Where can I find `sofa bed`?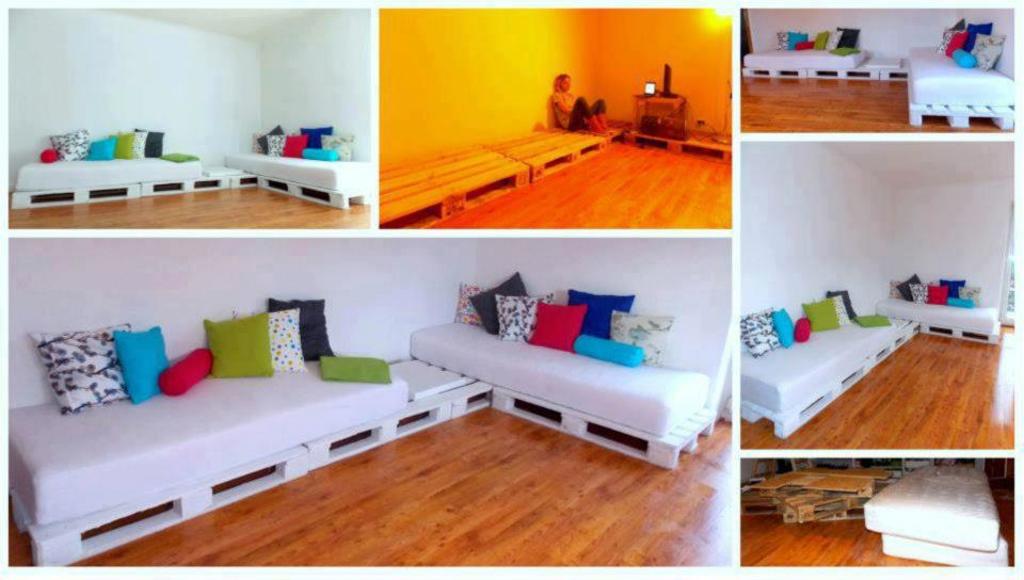
You can find it at <bbox>909, 16, 1020, 128</bbox>.
